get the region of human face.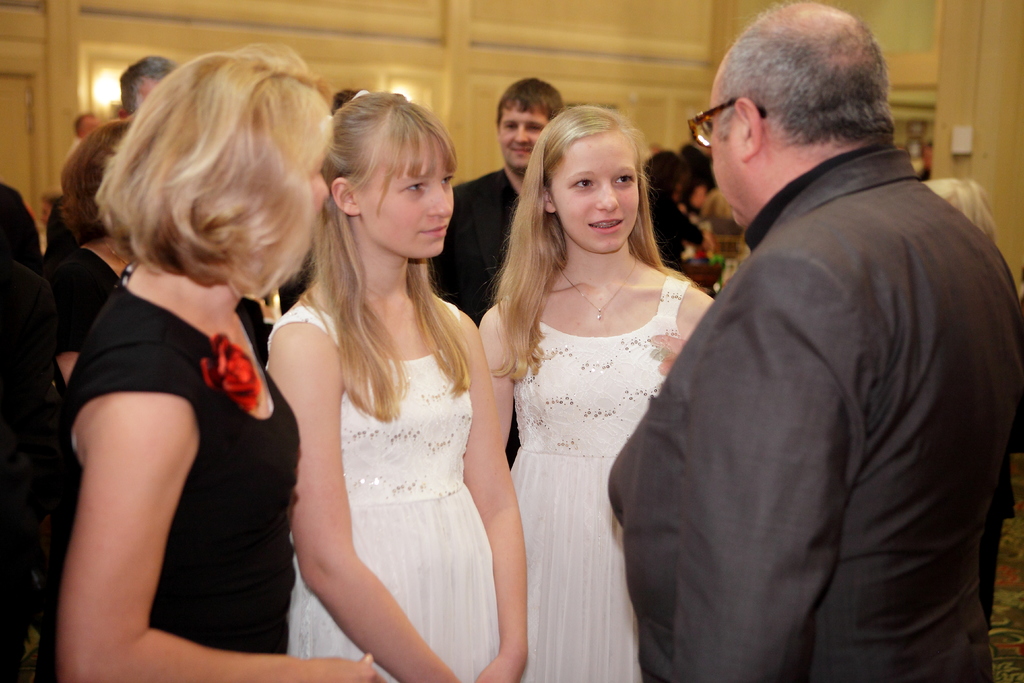
box(689, 83, 746, 230).
